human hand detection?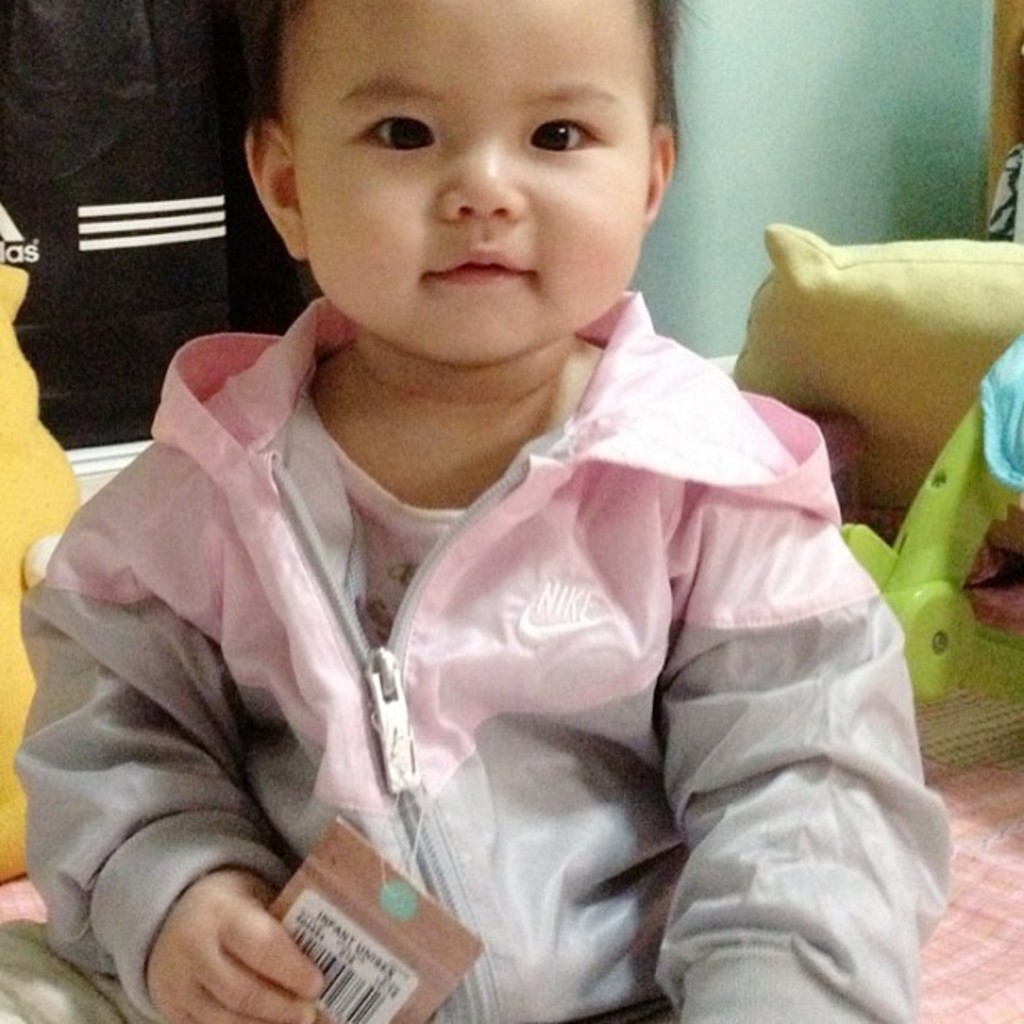
left=114, top=855, right=313, bottom=1014
